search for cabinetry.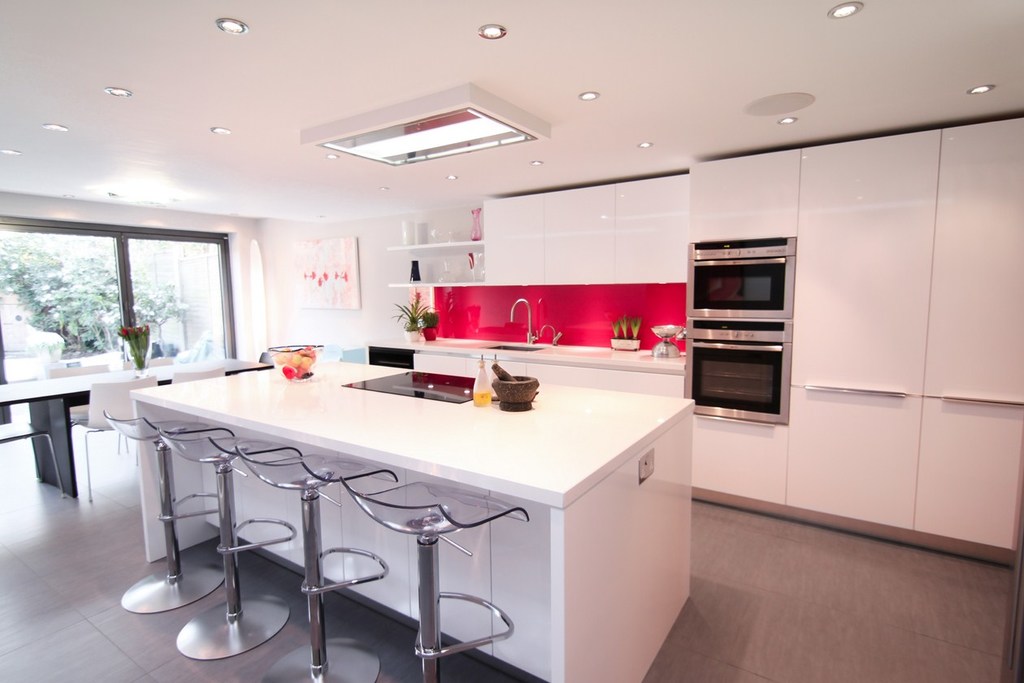
Found at bbox=[414, 107, 1023, 549].
